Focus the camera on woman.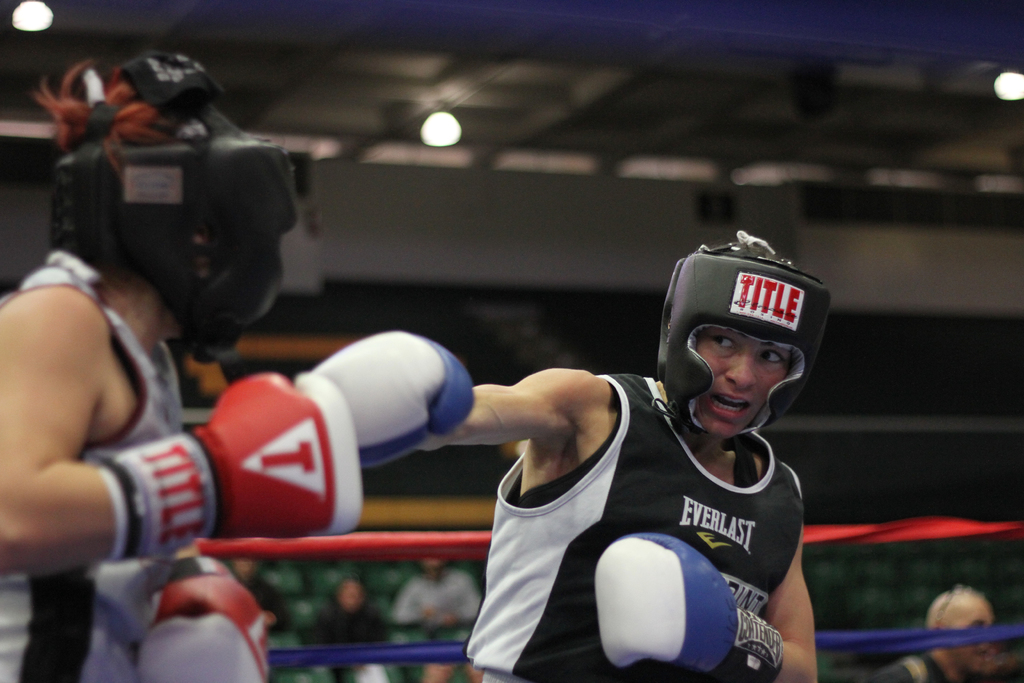
Focus region: bbox=[430, 229, 831, 682].
